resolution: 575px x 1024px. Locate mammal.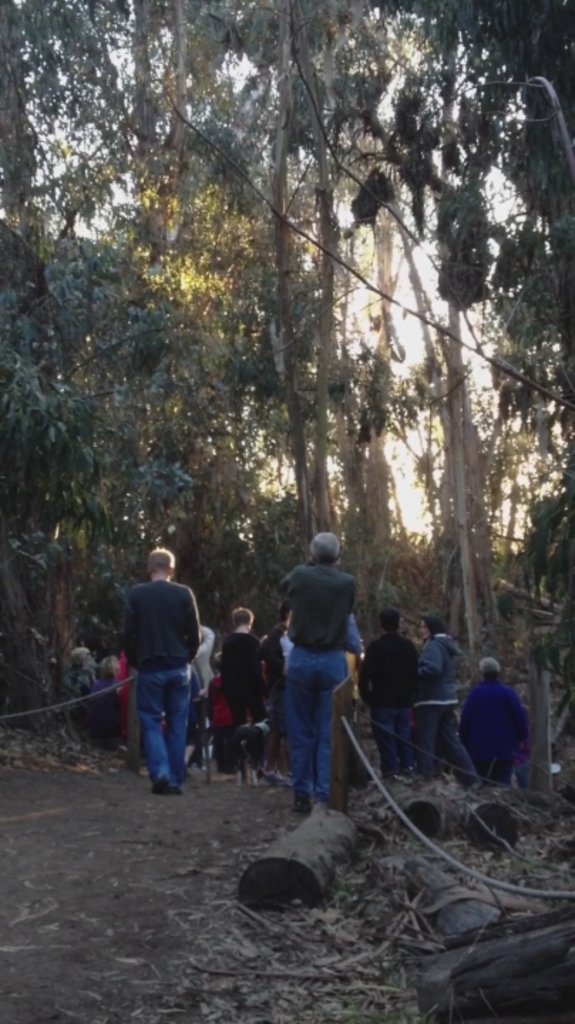
<region>196, 623, 216, 765</region>.
